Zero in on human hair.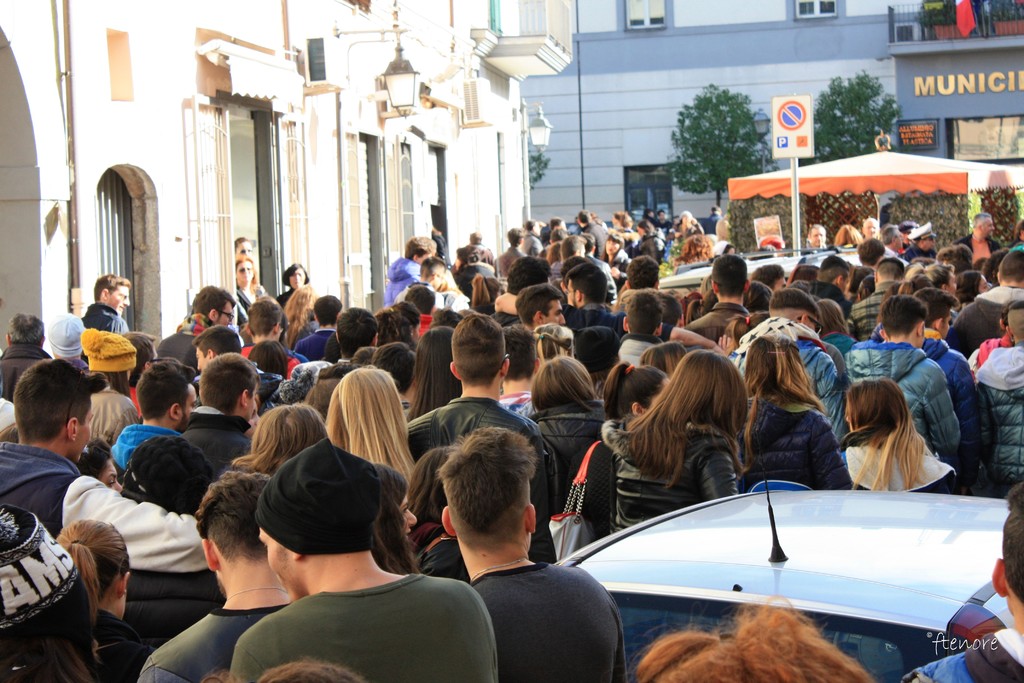
Zeroed in: bbox=(513, 281, 559, 325).
